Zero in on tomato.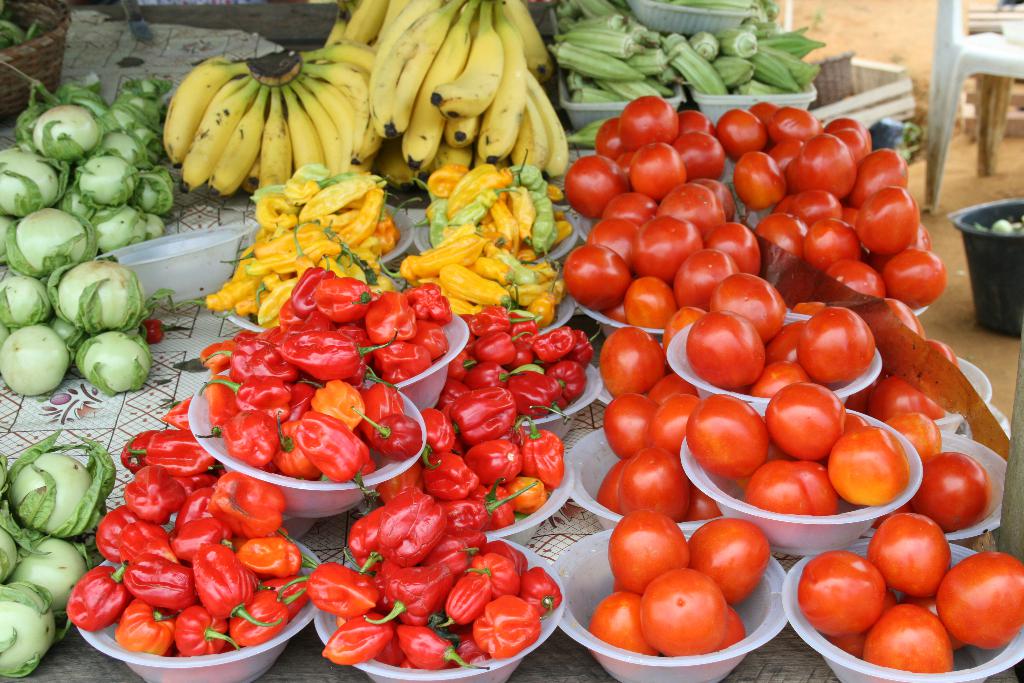
Zeroed in: region(748, 358, 811, 392).
